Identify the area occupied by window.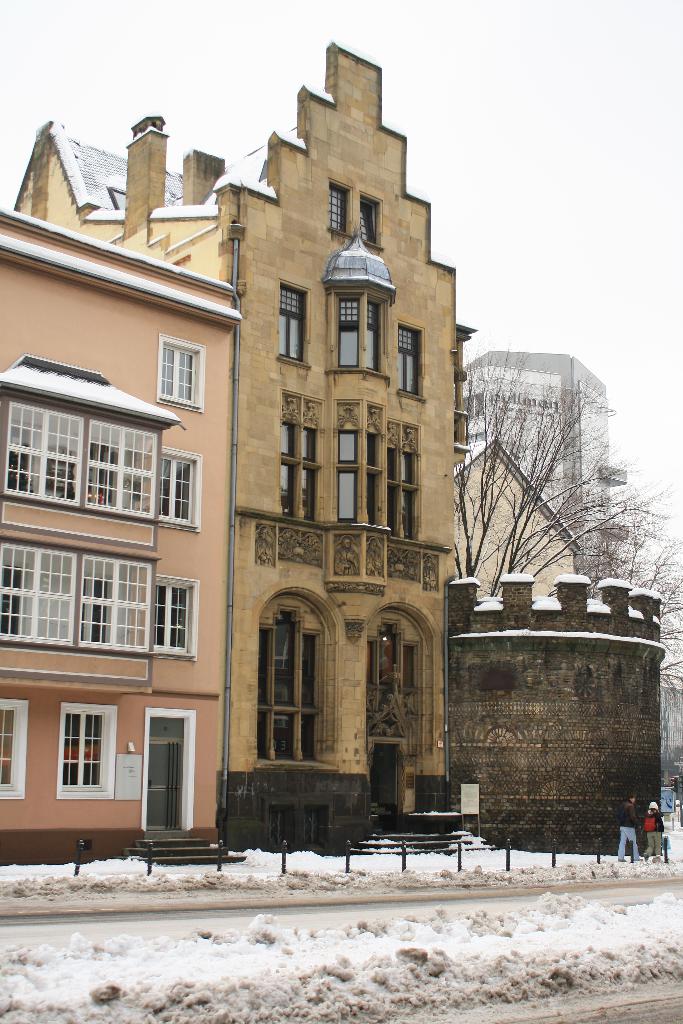
Area: detection(358, 207, 377, 248).
